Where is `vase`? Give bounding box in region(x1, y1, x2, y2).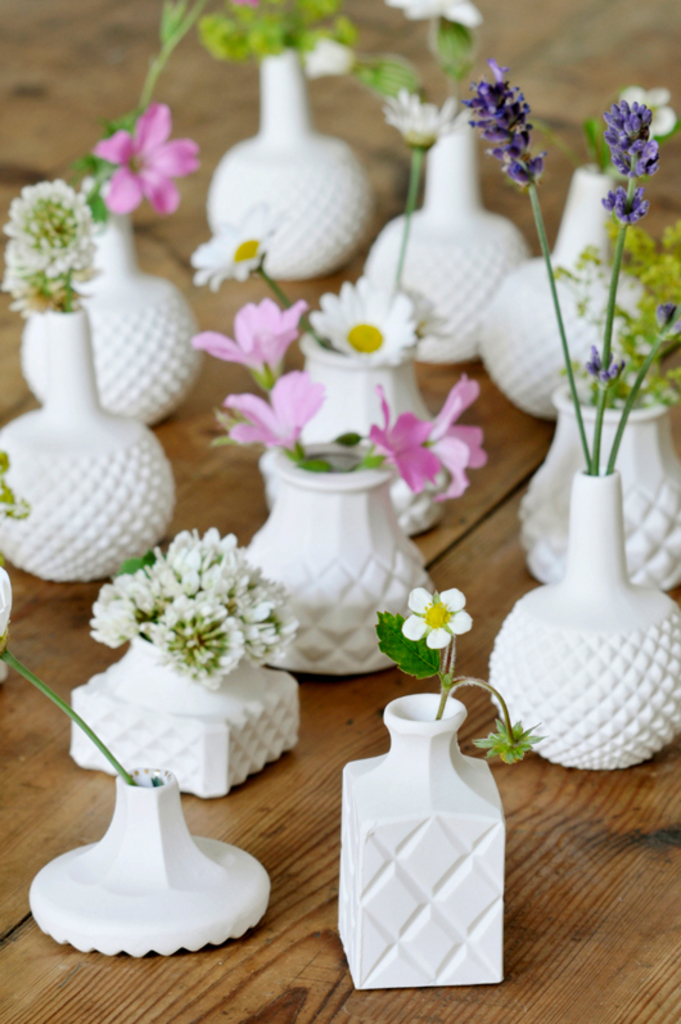
region(483, 461, 680, 767).
